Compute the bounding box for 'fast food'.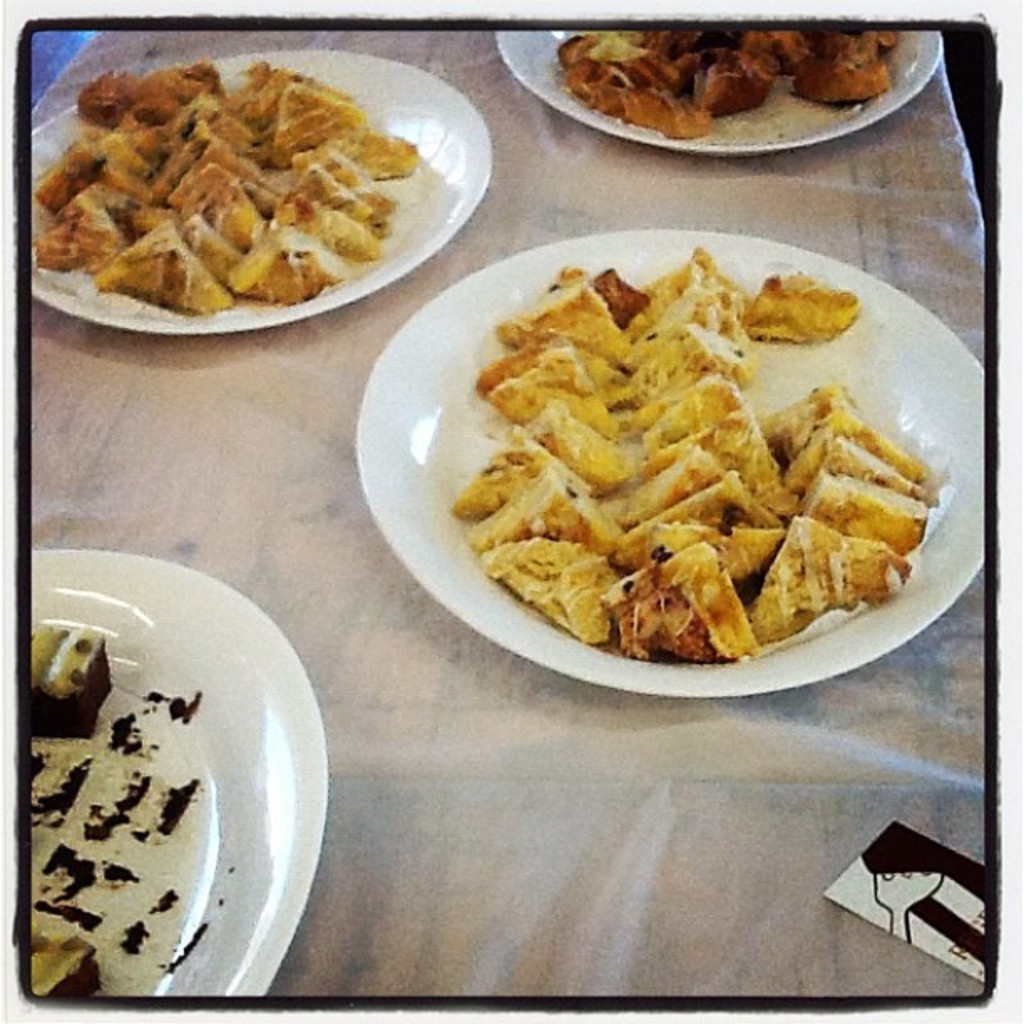
crop(552, 17, 909, 137).
